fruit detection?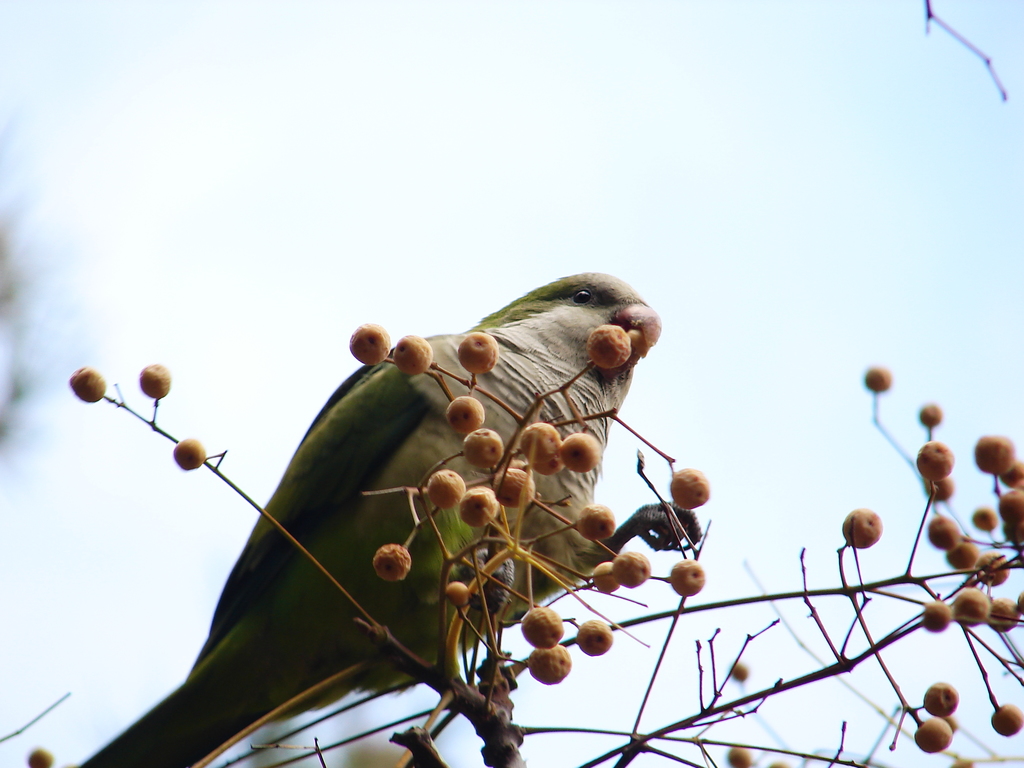
<region>70, 368, 107, 404</region>
